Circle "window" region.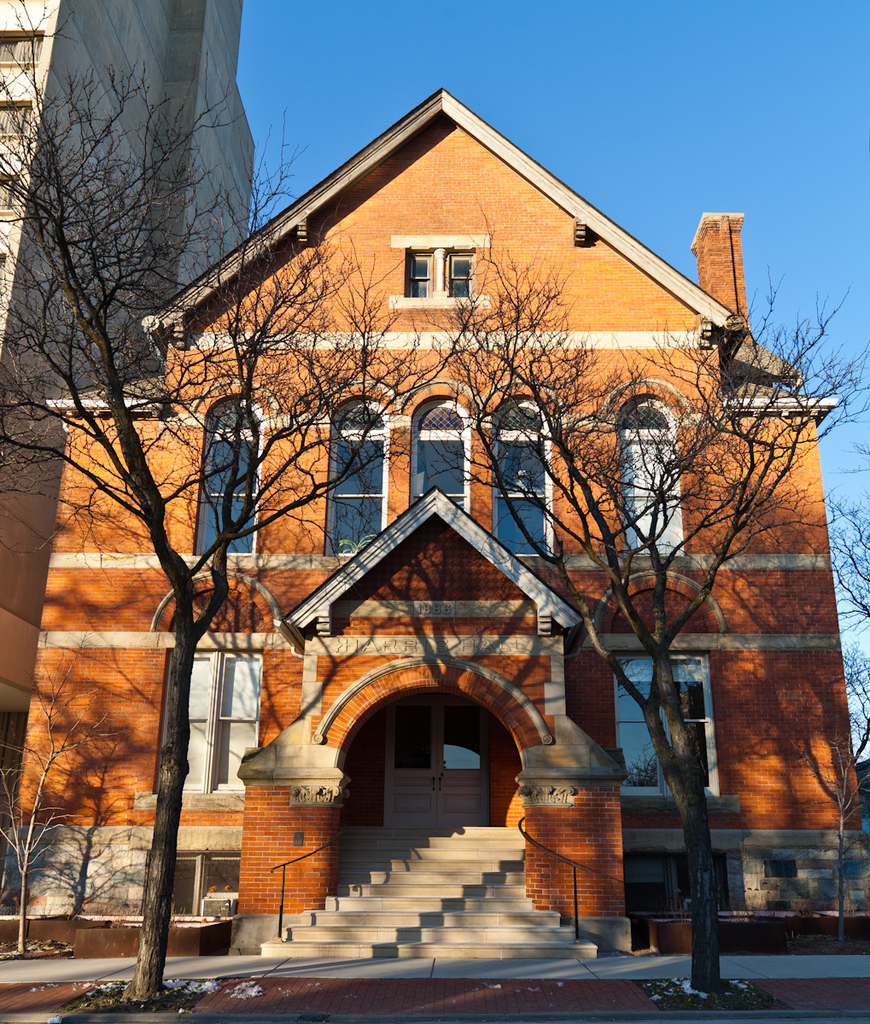
Region: box(0, 31, 44, 71).
